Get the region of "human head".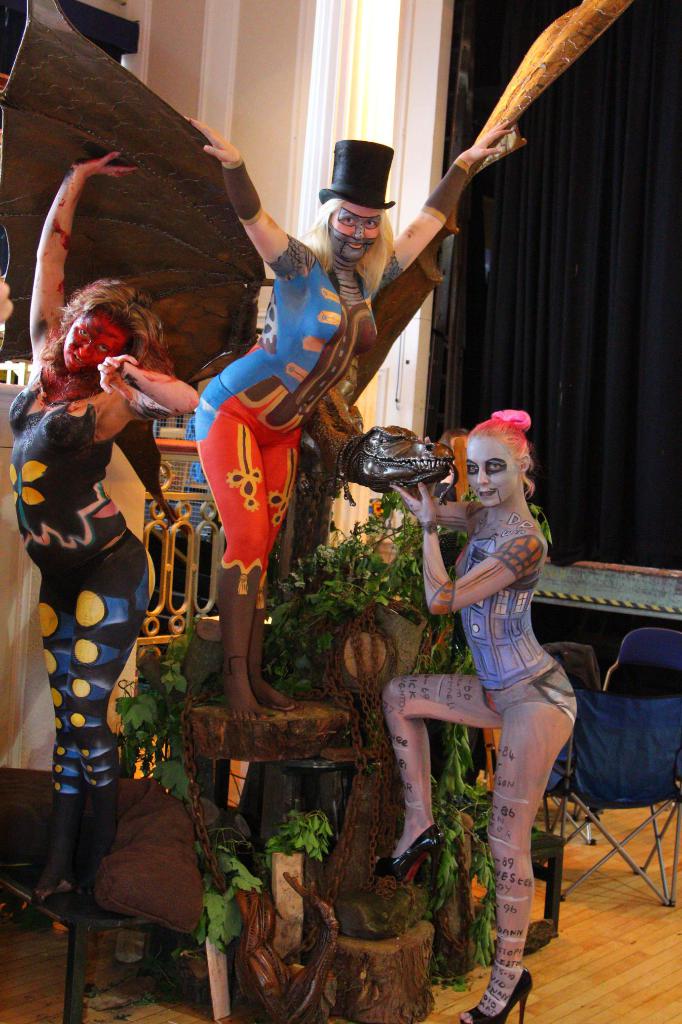
select_region(61, 279, 159, 374).
